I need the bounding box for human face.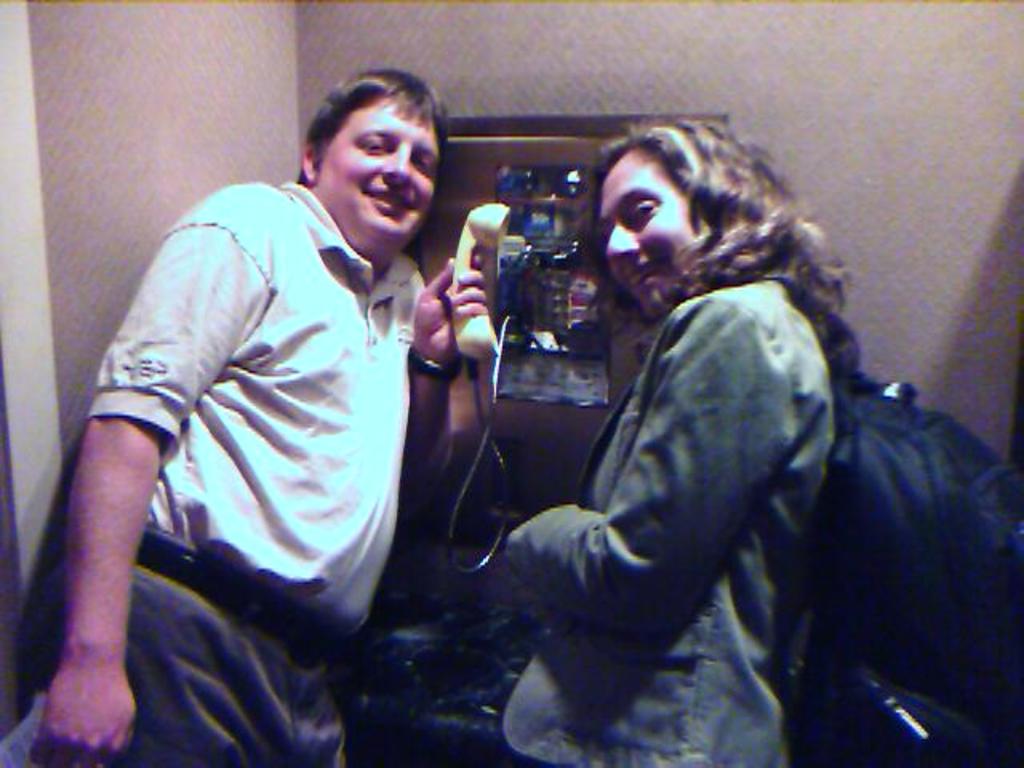
Here it is: (left=323, top=94, right=432, bottom=245).
